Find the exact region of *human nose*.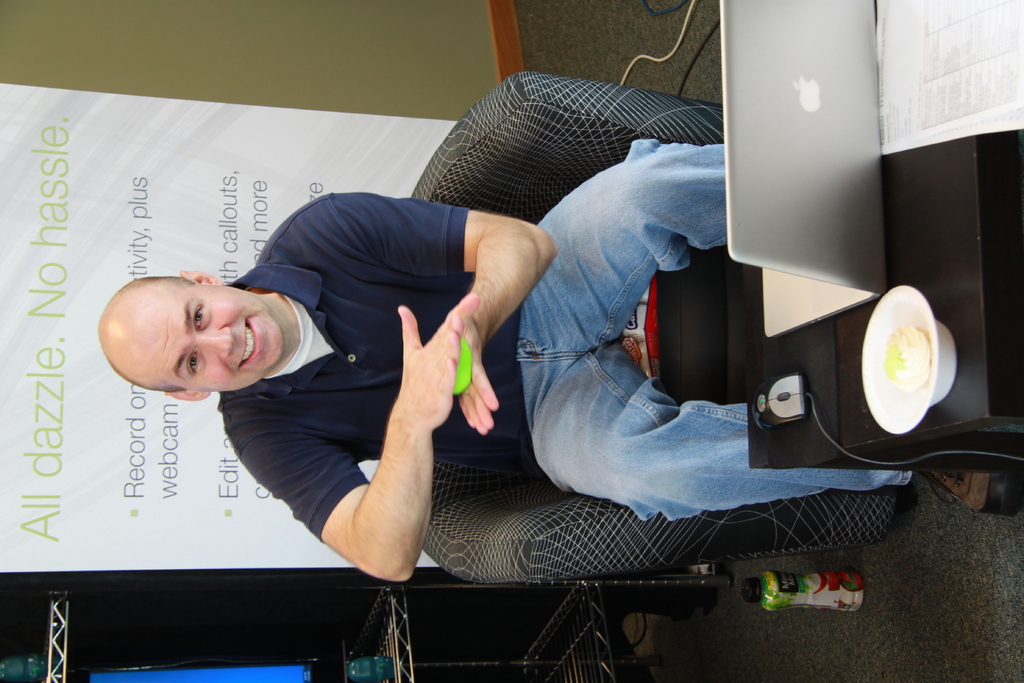
Exact region: (193, 327, 233, 360).
